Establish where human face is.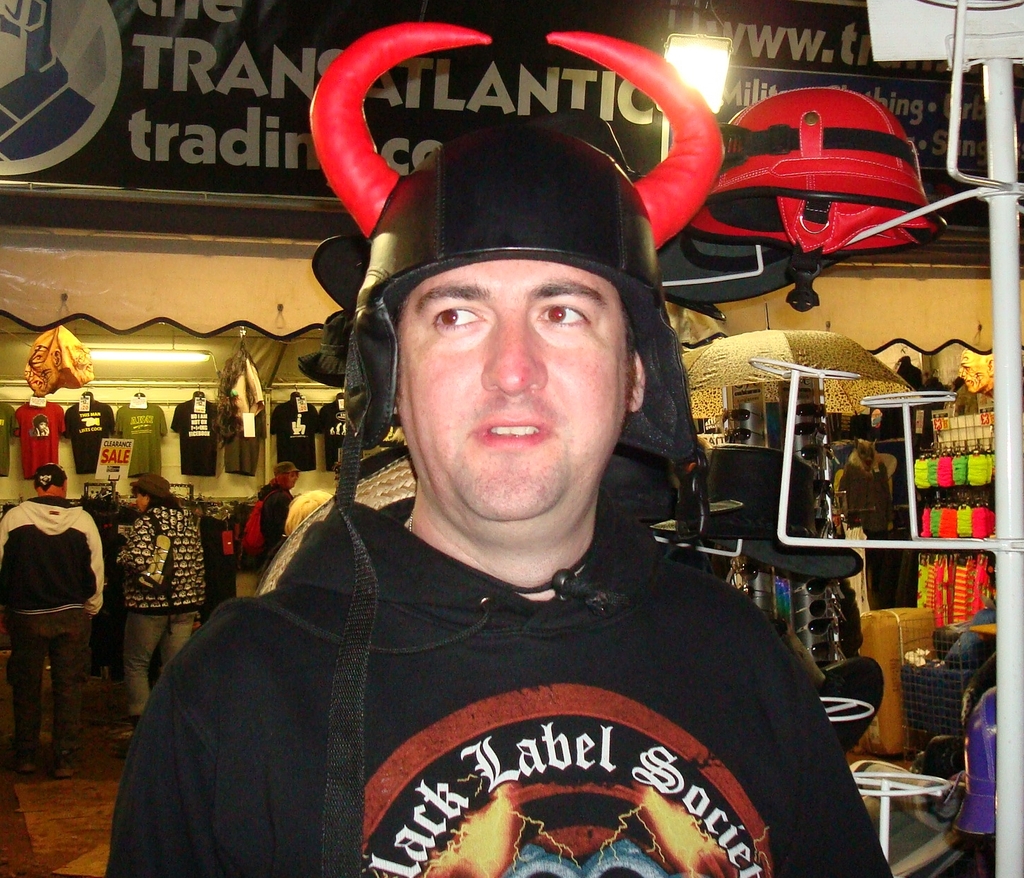
Established at [133,493,153,511].
